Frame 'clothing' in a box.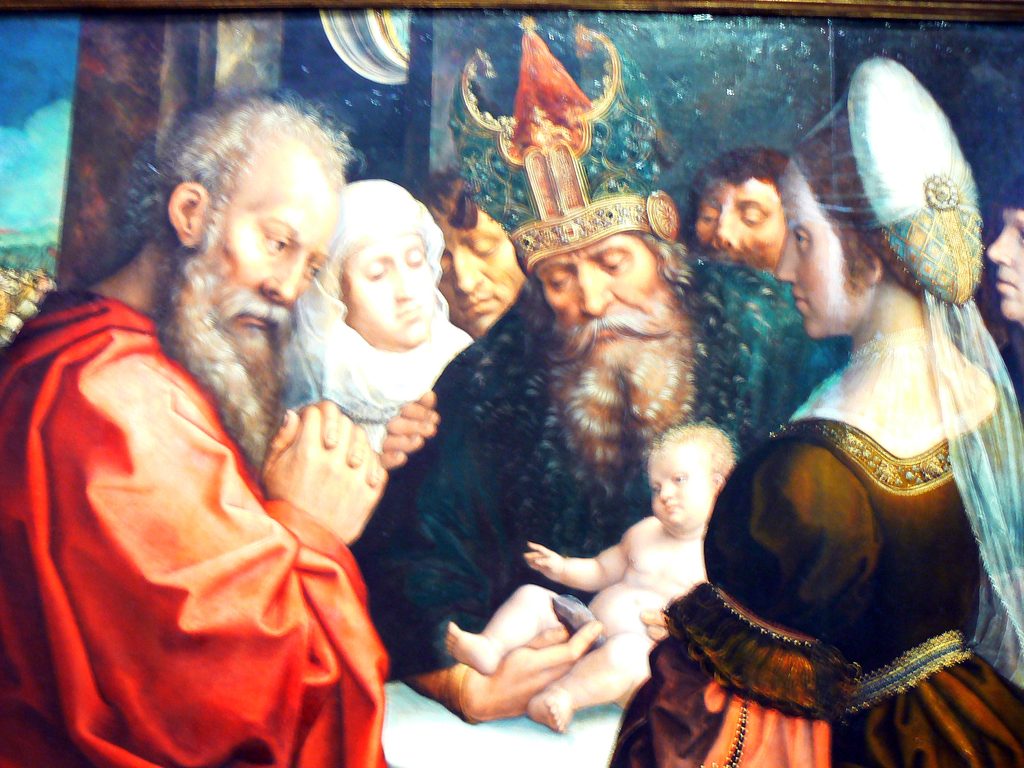
(30, 271, 377, 767).
